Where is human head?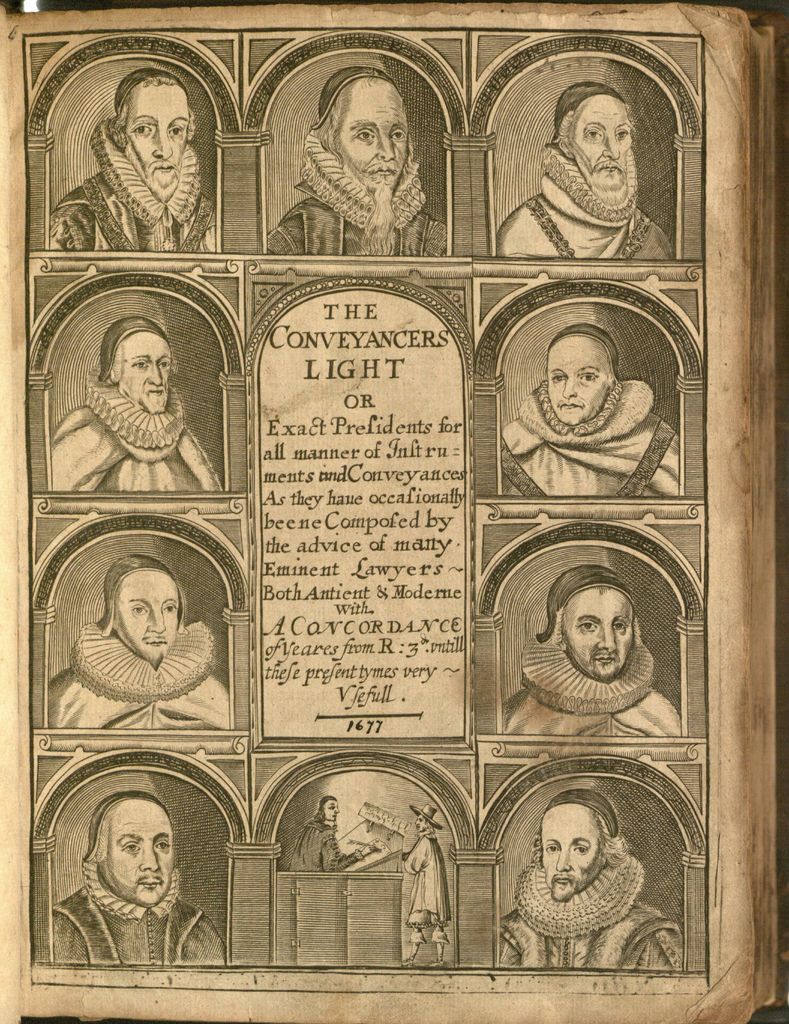
<region>102, 314, 171, 414</region>.
